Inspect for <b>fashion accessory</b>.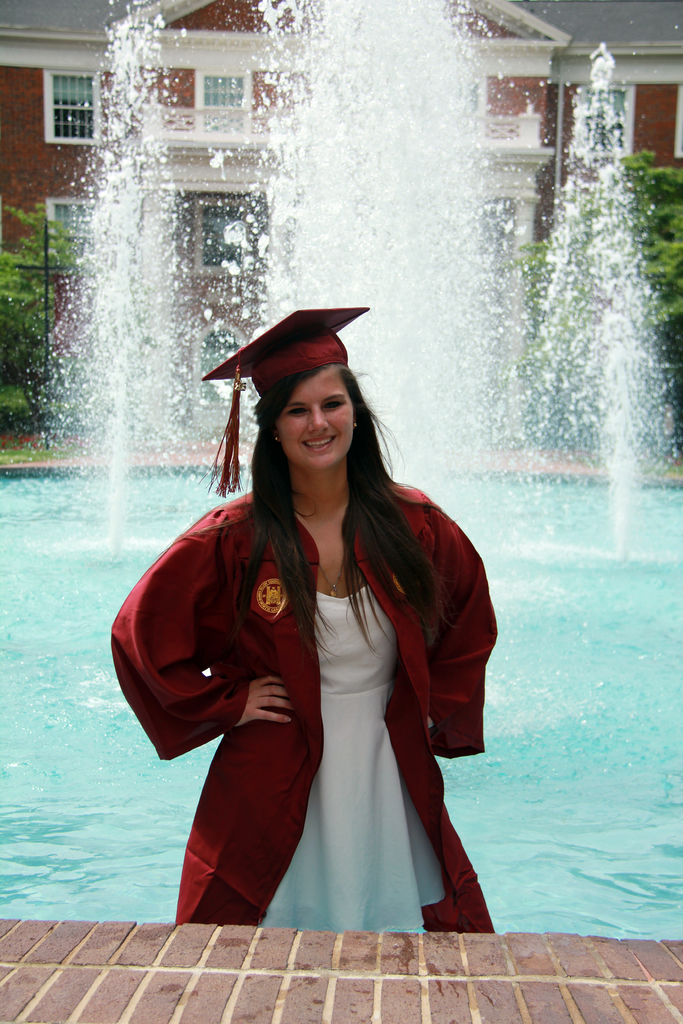
Inspection: [201,307,370,493].
